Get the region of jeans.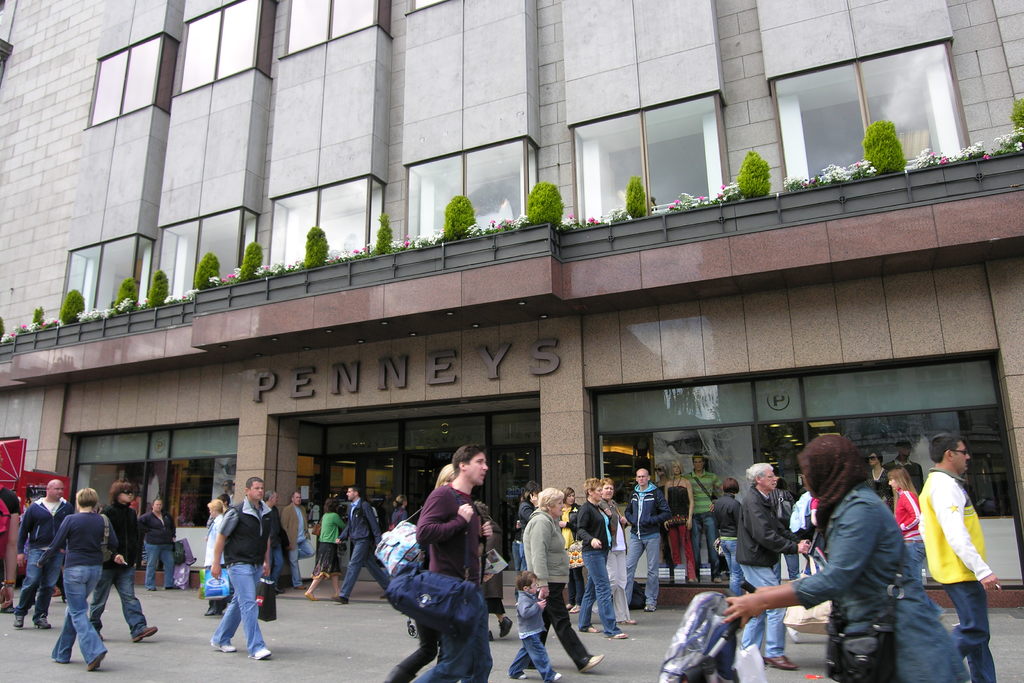
left=39, top=572, right=108, bottom=668.
